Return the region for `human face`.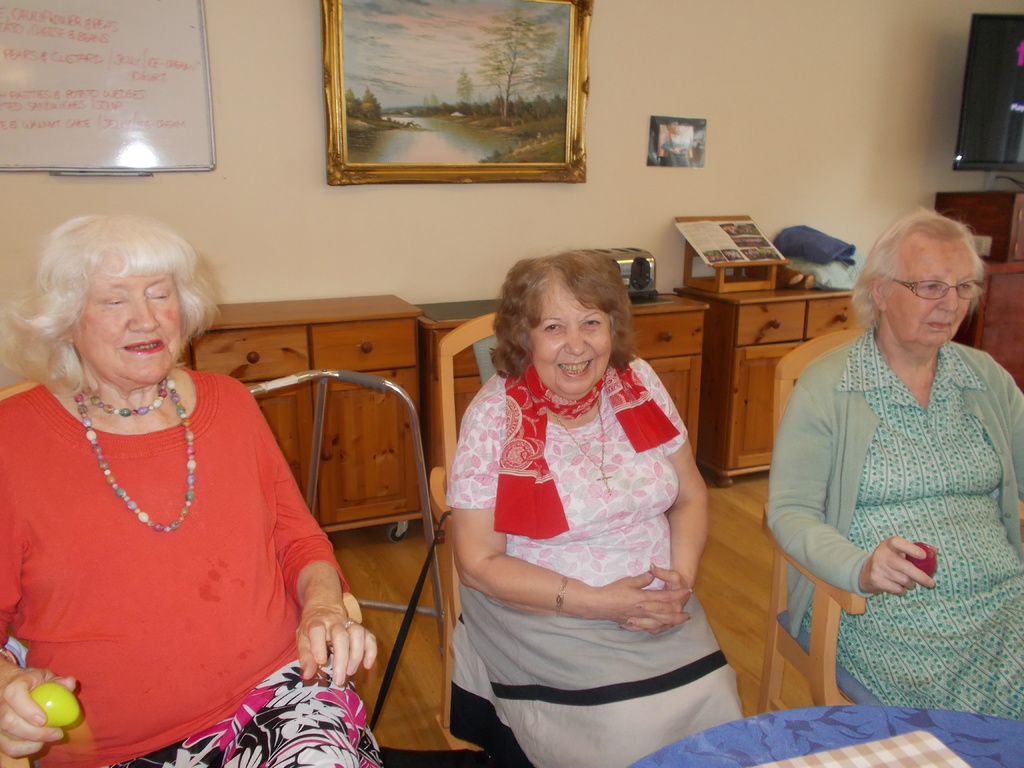
box(77, 250, 189, 387).
